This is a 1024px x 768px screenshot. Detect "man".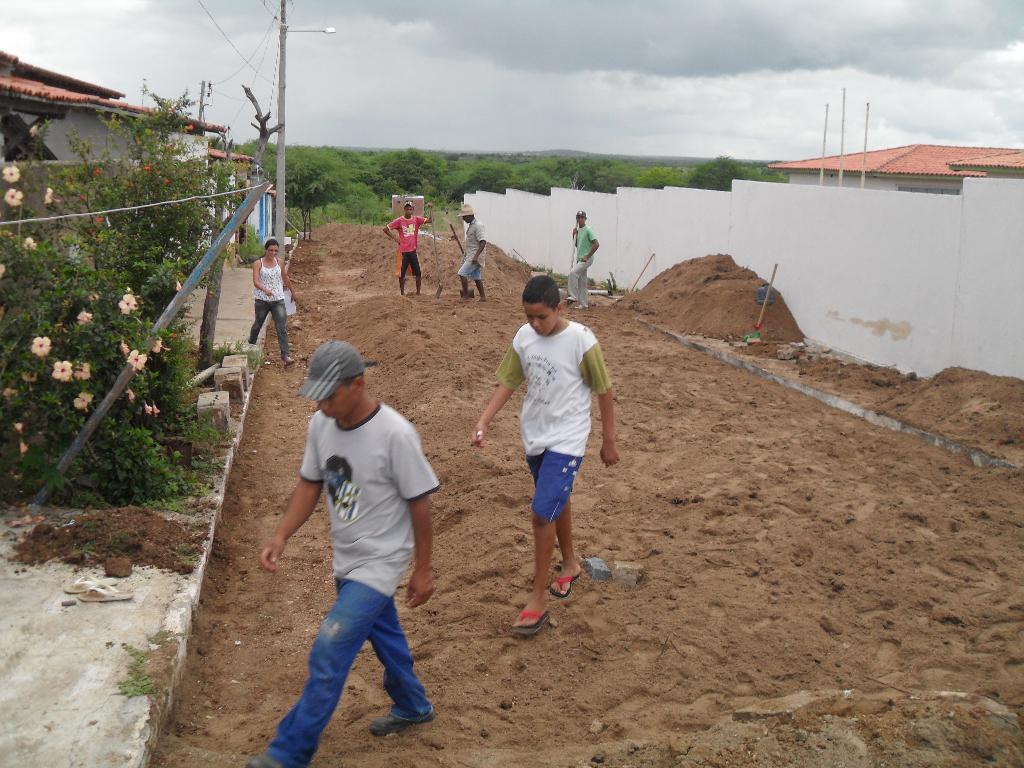
(x1=561, y1=205, x2=601, y2=314).
